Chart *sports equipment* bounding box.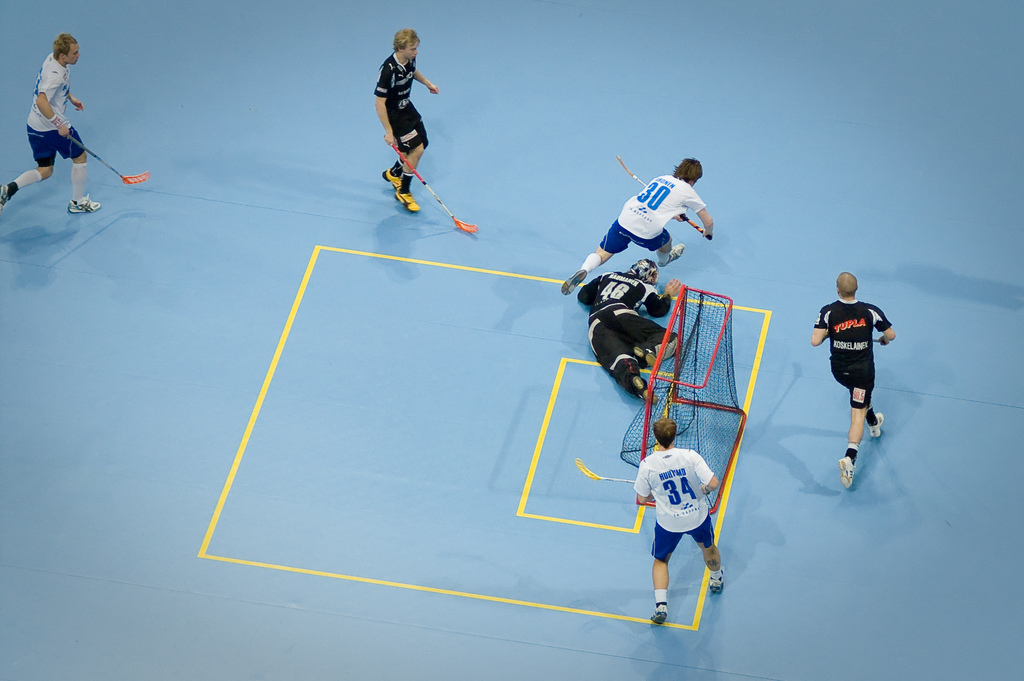
Charted: bbox=(627, 258, 658, 285).
